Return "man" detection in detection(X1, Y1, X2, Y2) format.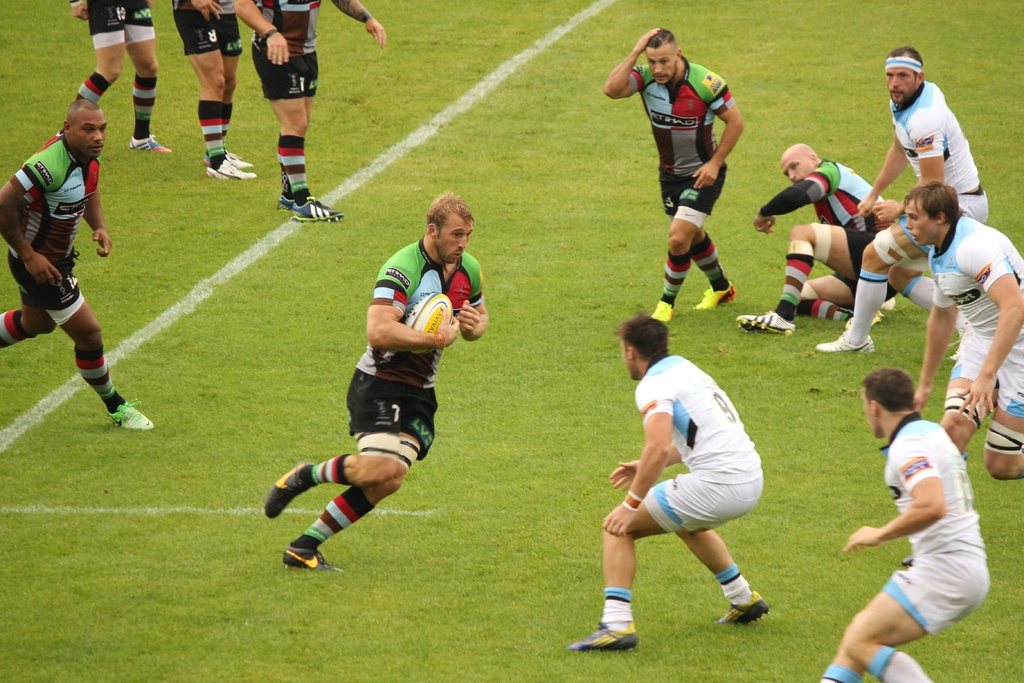
detection(829, 343, 1004, 659).
